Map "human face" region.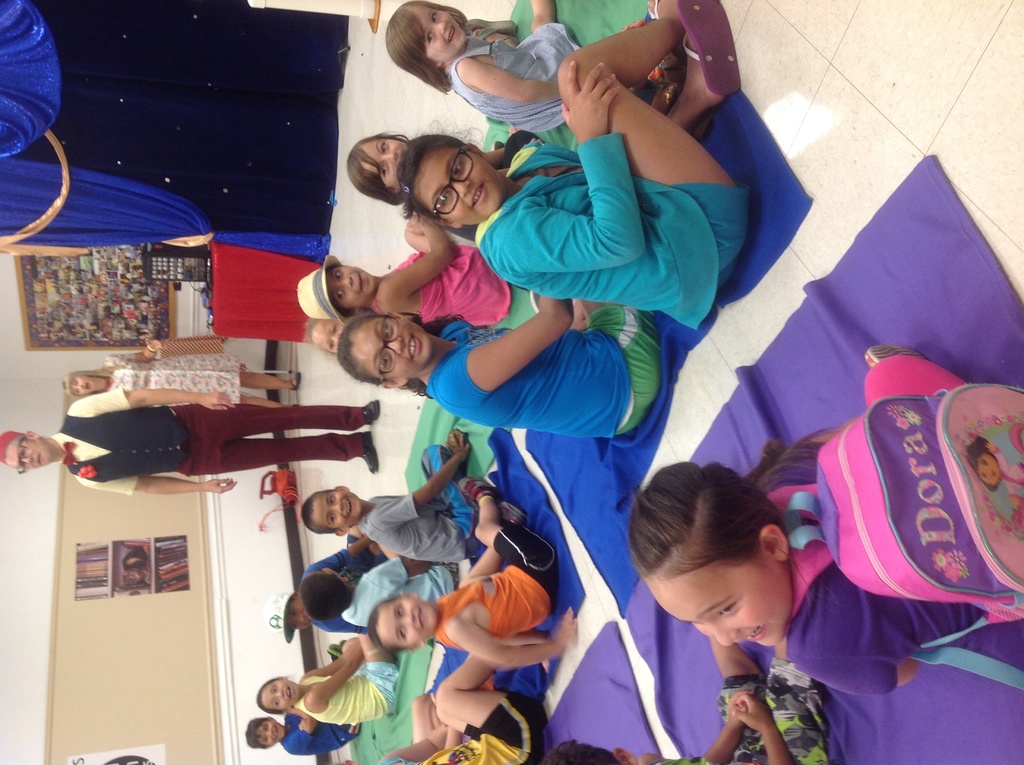
Mapped to pyautogui.locateOnScreen(6, 444, 51, 474).
